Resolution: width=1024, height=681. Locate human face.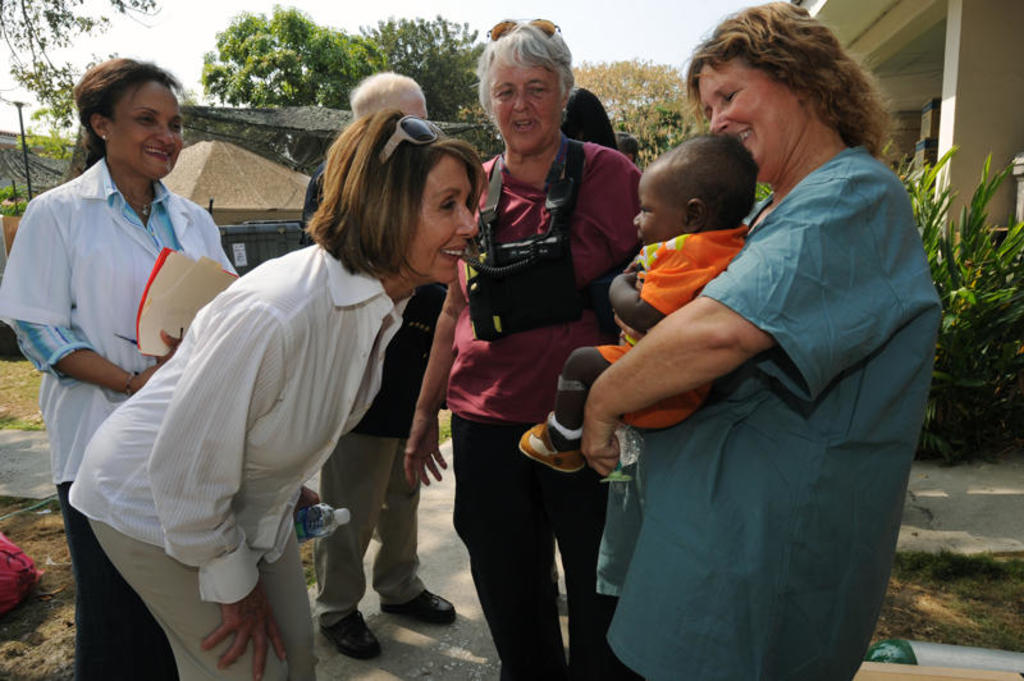
(x1=623, y1=169, x2=680, y2=253).
